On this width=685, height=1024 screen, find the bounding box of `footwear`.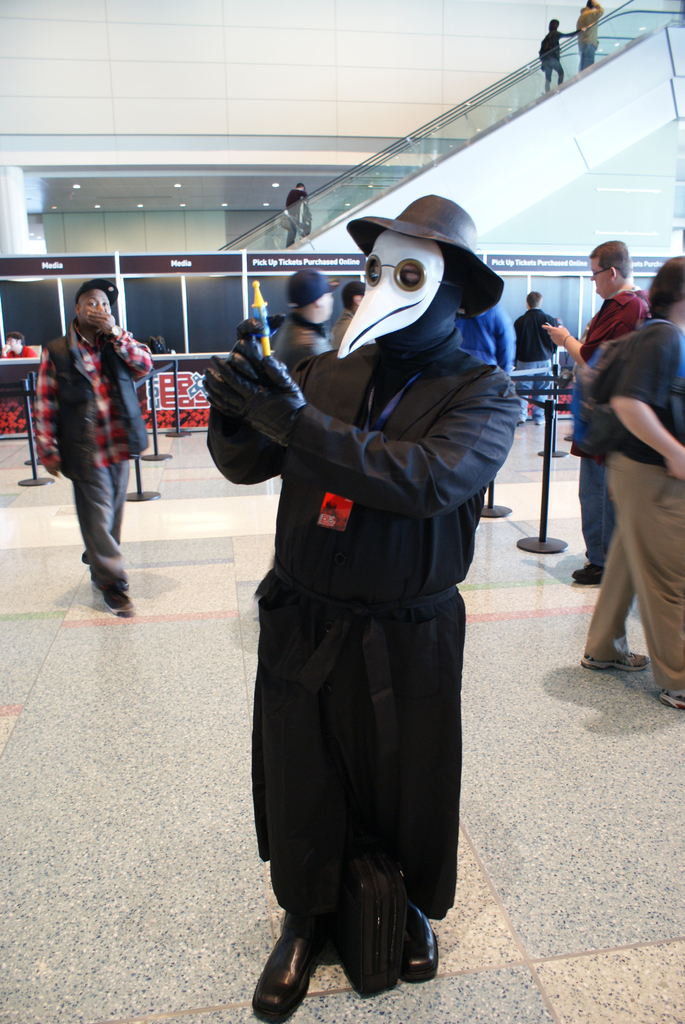
Bounding box: [657, 689, 684, 712].
